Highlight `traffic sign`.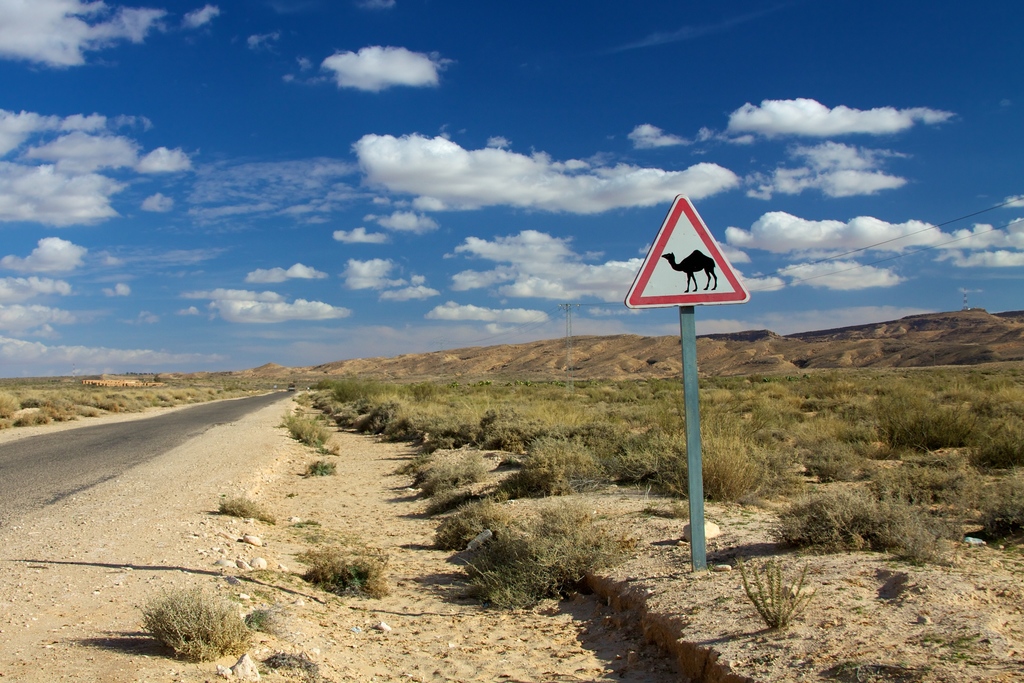
Highlighted region: (x1=624, y1=190, x2=749, y2=304).
